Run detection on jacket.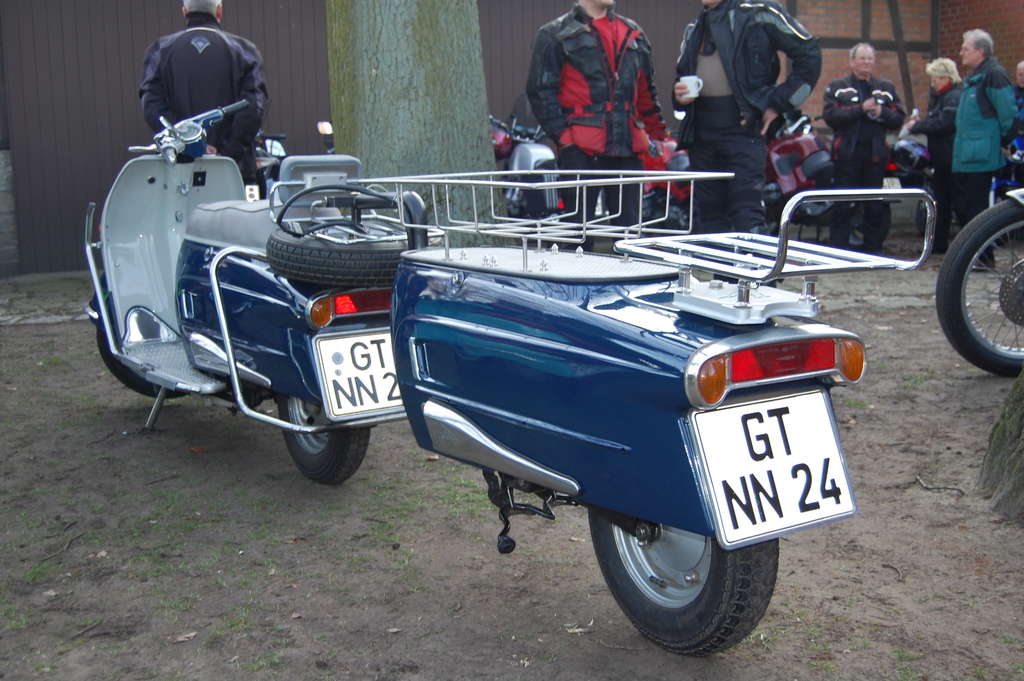
Result: (677,0,829,156).
